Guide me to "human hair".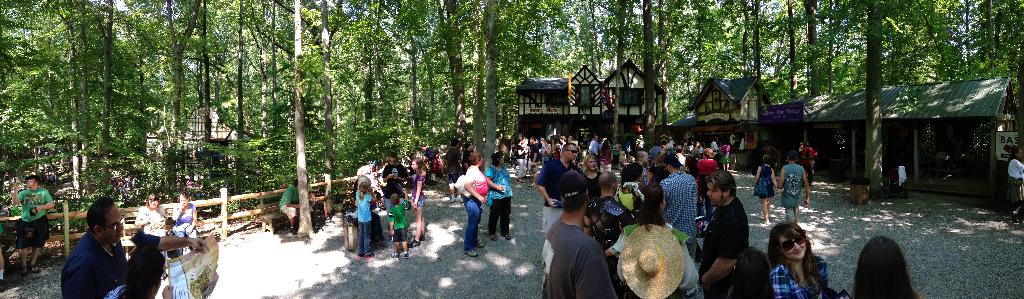
Guidance: bbox=[291, 180, 296, 186].
